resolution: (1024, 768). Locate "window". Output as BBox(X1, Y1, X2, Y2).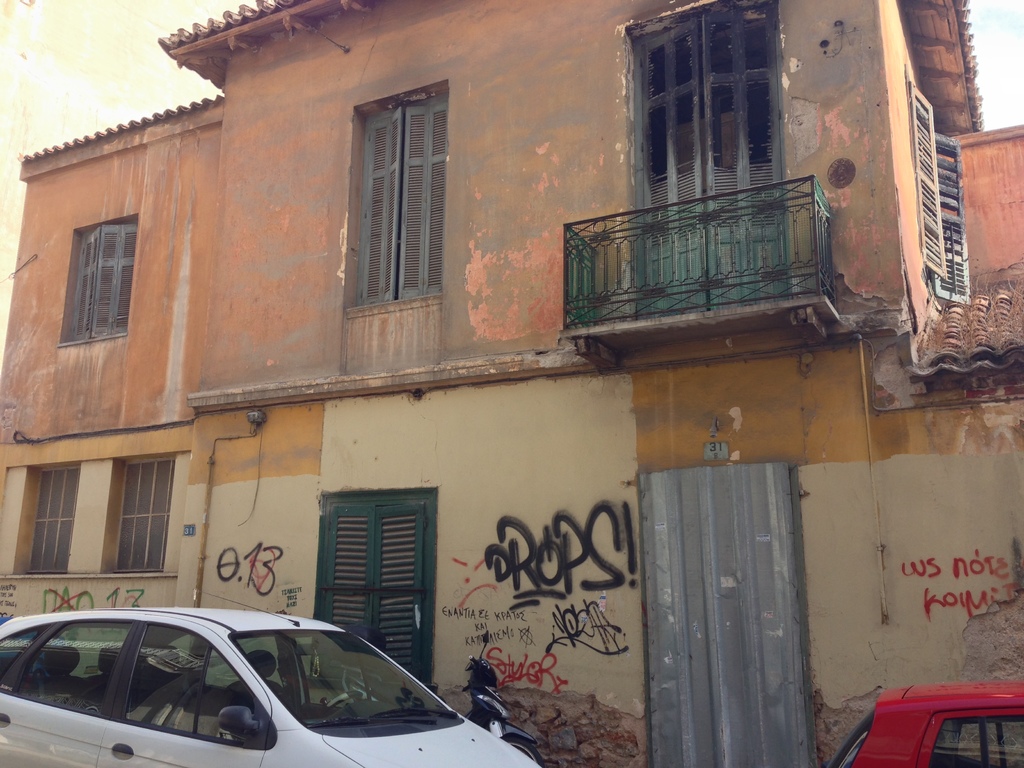
BBox(12, 456, 77, 579).
